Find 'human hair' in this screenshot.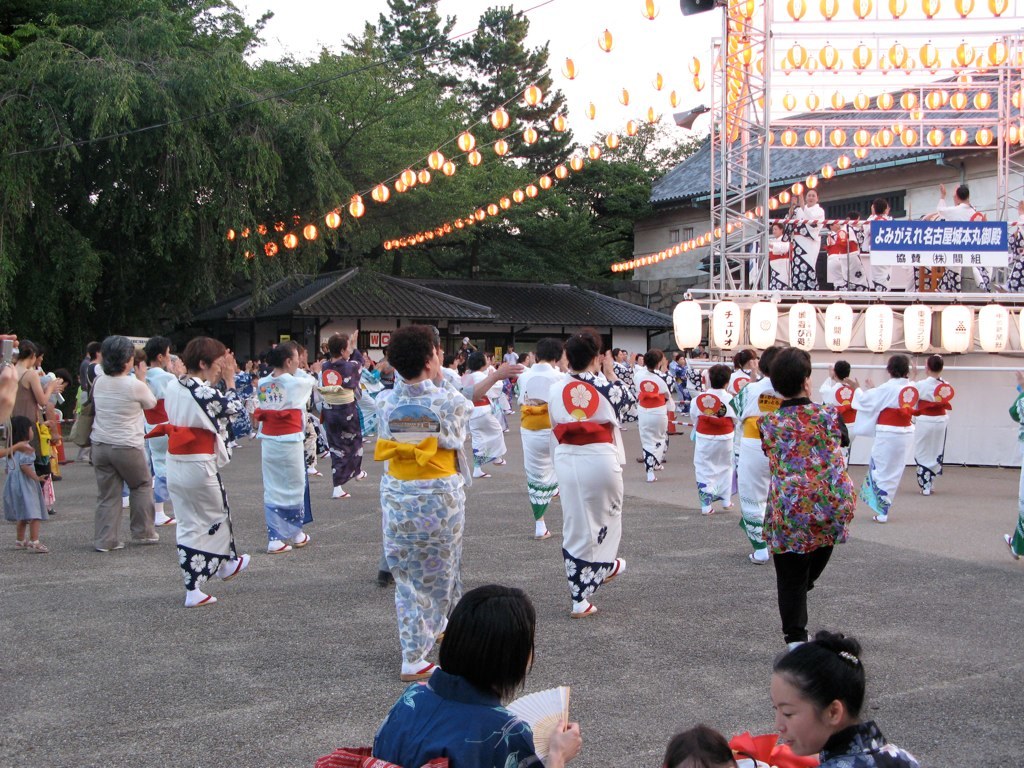
The bounding box for 'human hair' is detection(101, 335, 128, 381).
